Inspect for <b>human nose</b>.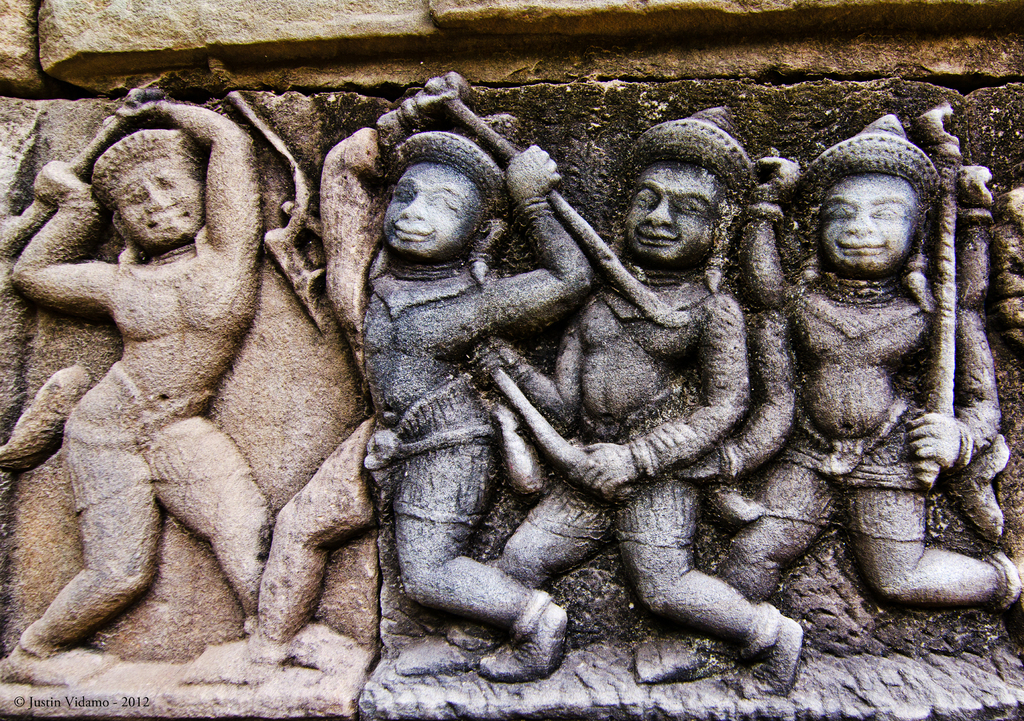
Inspection: region(648, 195, 672, 226).
